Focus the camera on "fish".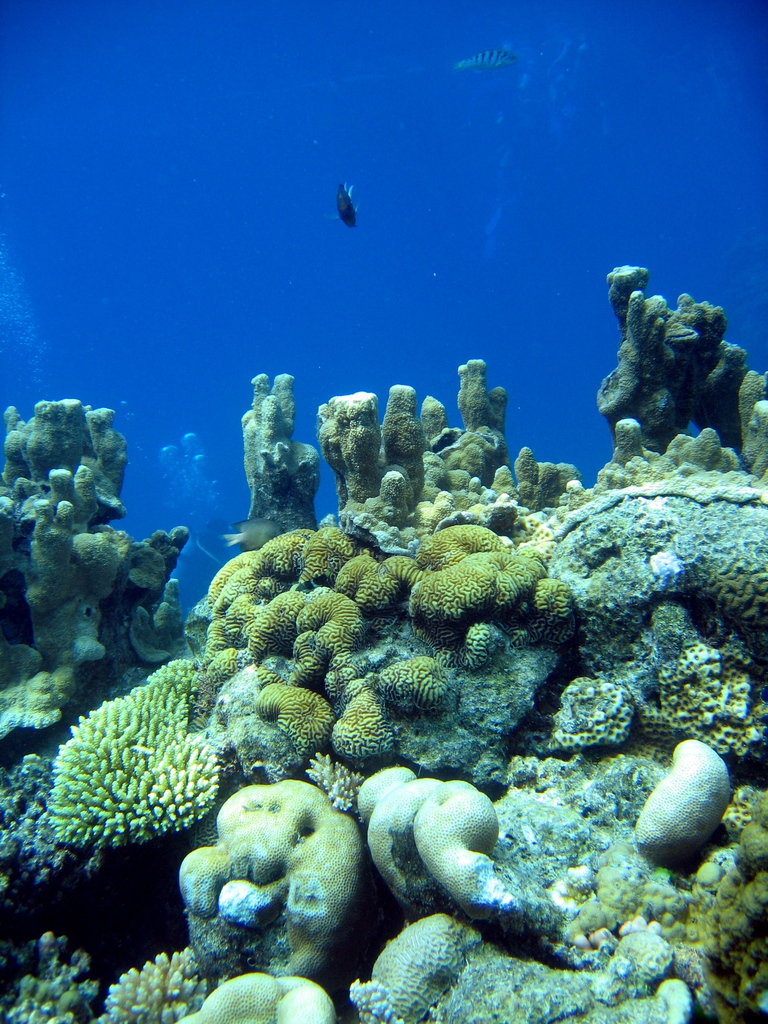
Focus region: x1=449, y1=42, x2=519, y2=74.
